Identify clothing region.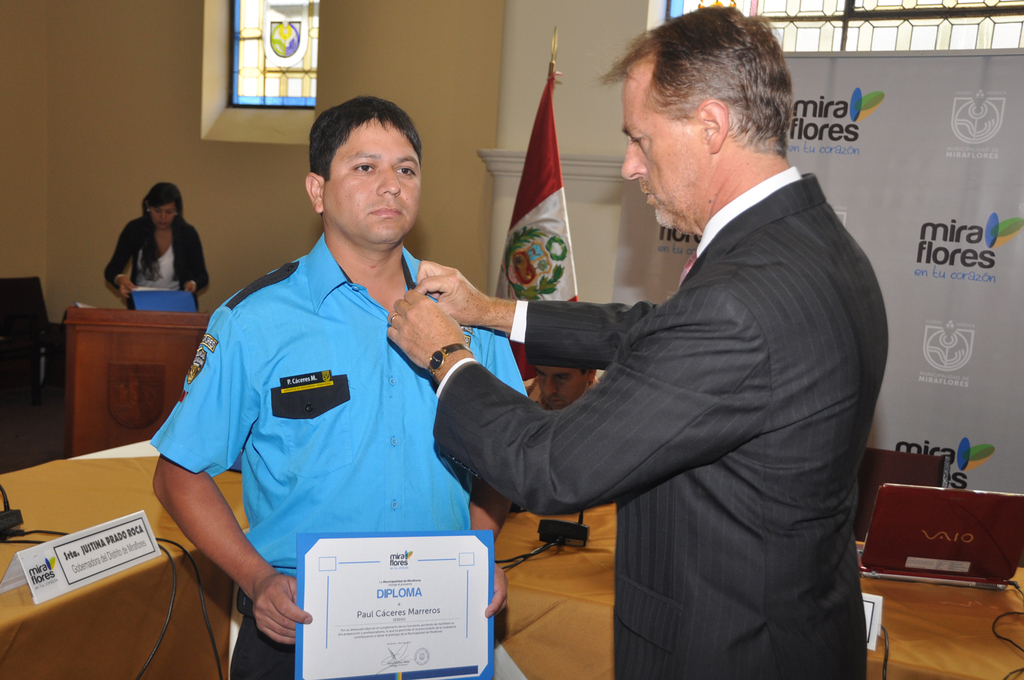
Region: {"left": 141, "top": 230, "right": 524, "bottom": 679}.
